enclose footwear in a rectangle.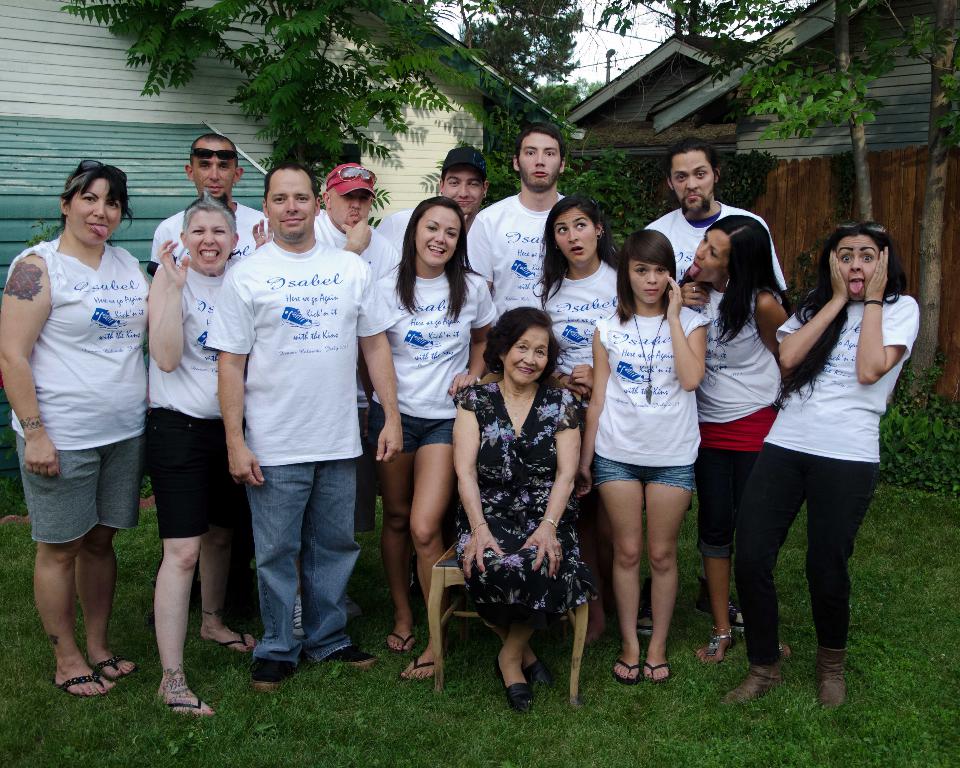
region(225, 629, 265, 653).
